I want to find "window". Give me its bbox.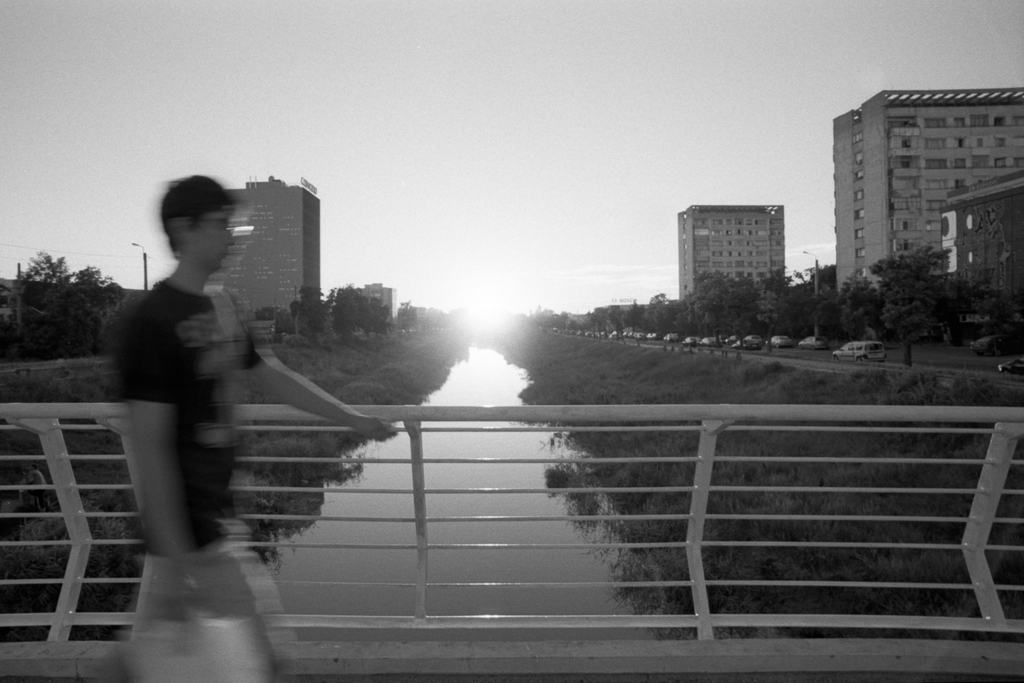
region(853, 155, 862, 168).
